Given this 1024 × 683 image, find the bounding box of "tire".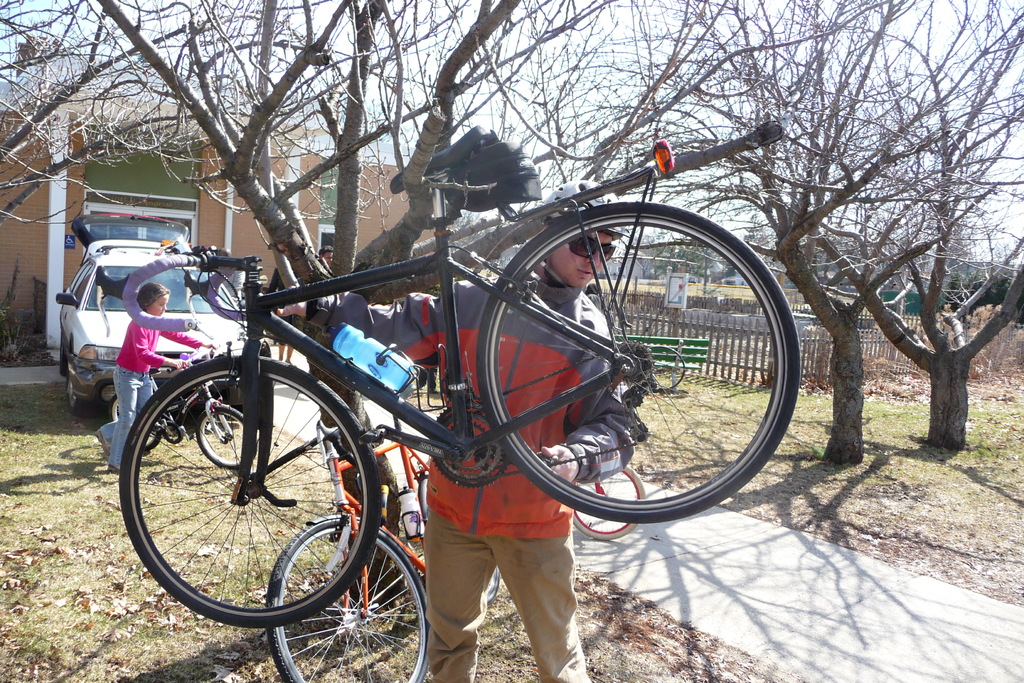
(200,403,263,465).
